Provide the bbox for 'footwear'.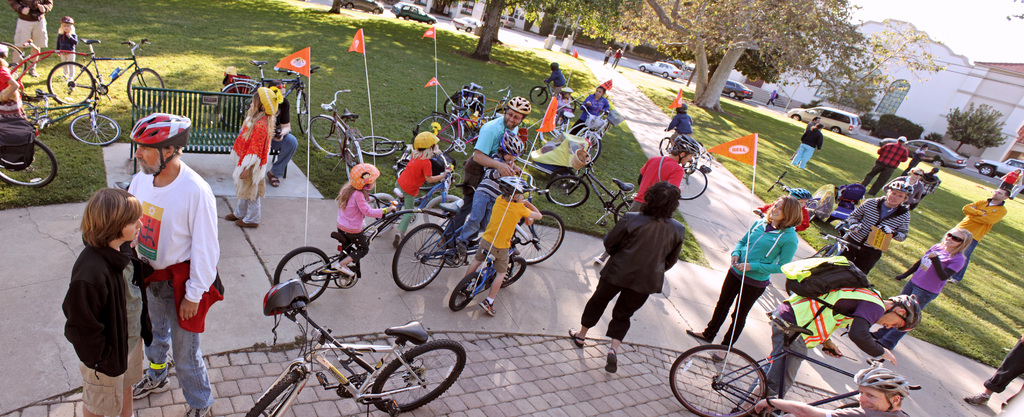
184/394/214/416.
